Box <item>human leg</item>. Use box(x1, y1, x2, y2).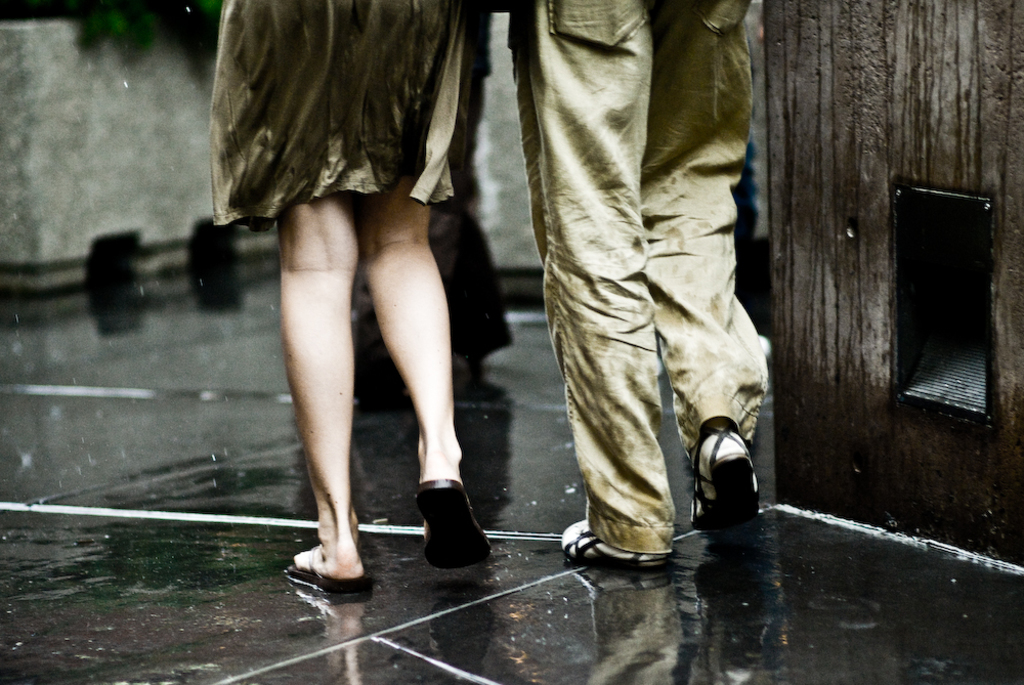
box(648, 0, 754, 513).
